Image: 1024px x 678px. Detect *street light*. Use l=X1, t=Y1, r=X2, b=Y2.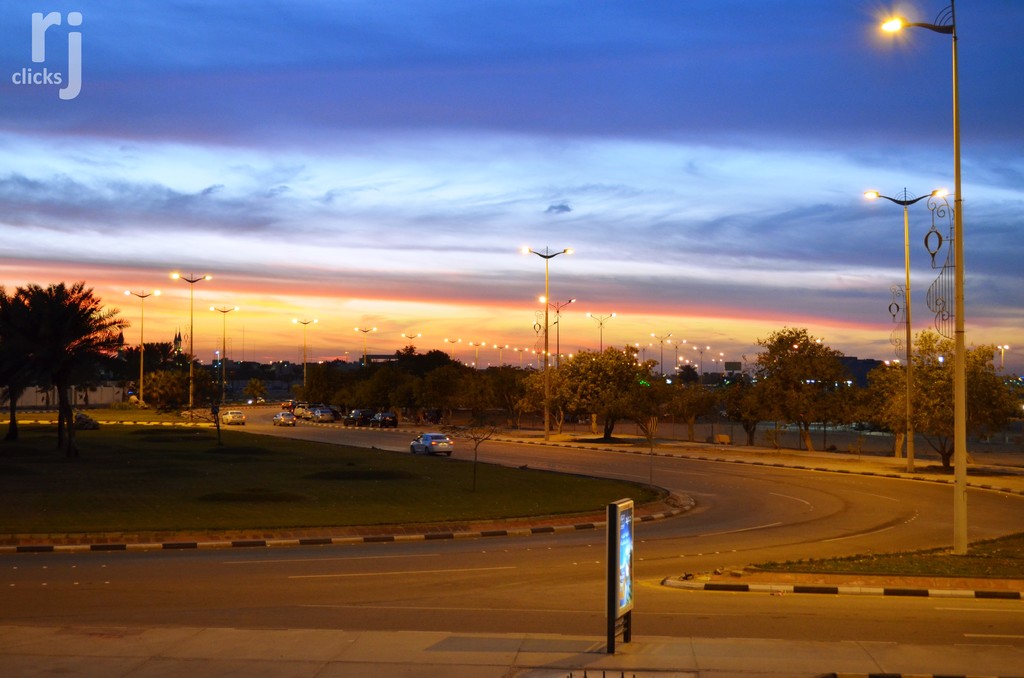
l=517, t=241, r=572, b=441.
